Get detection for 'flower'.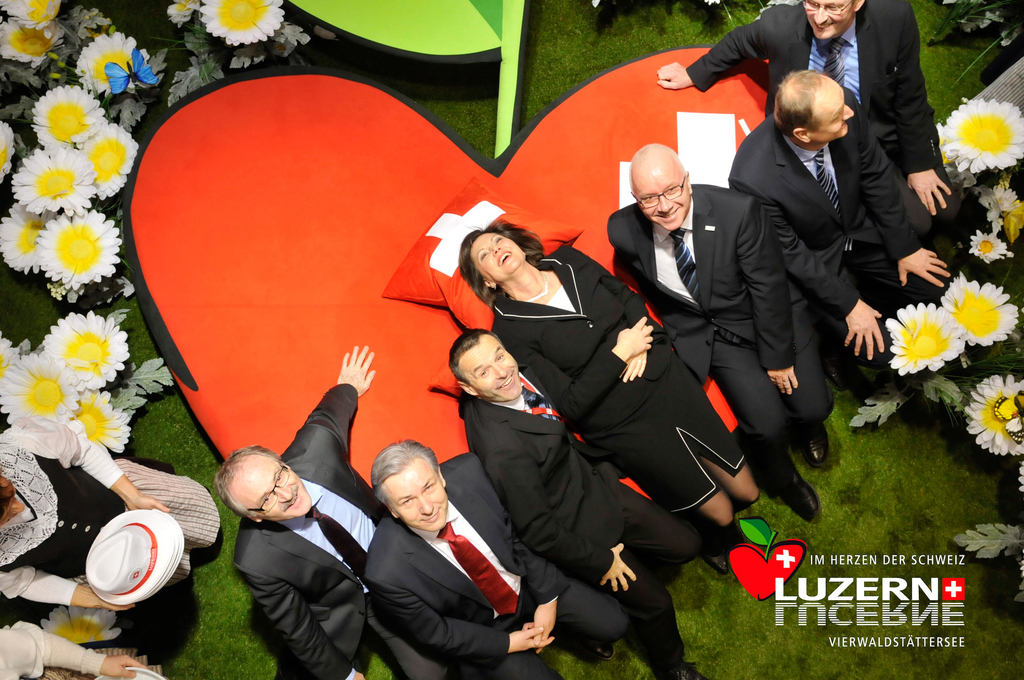
Detection: (left=883, top=302, right=966, bottom=381).
